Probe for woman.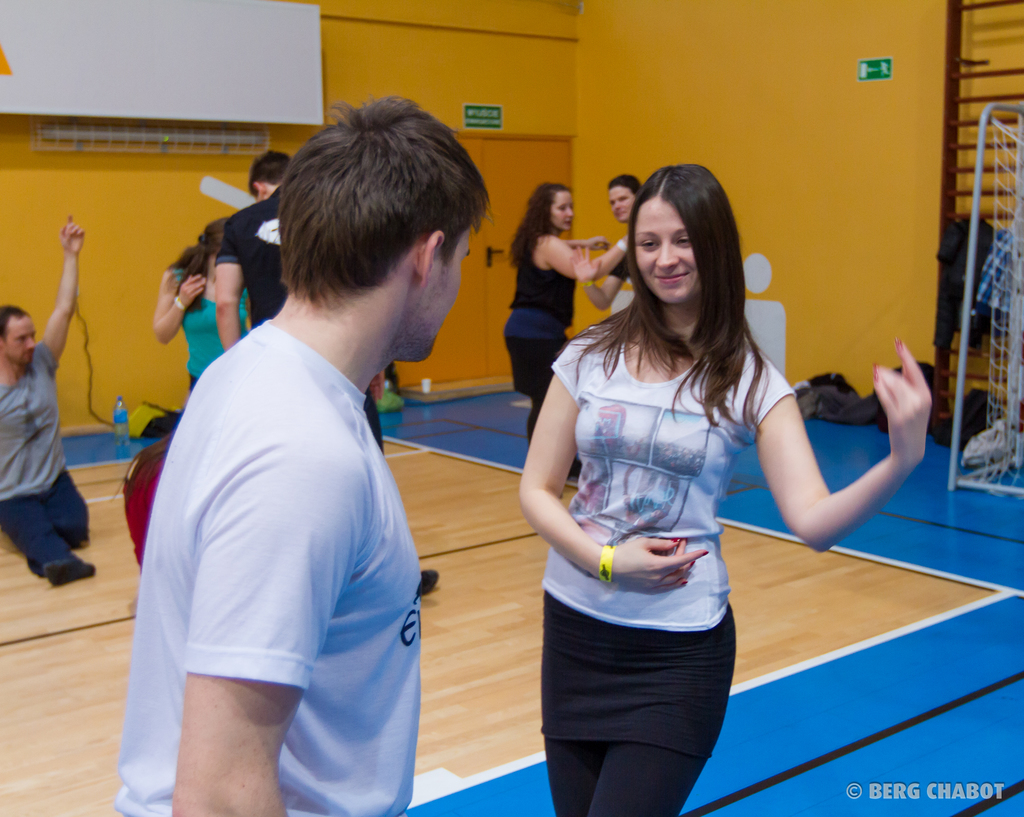
Probe result: {"x1": 513, "y1": 163, "x2": 930, "y2": 816}.
